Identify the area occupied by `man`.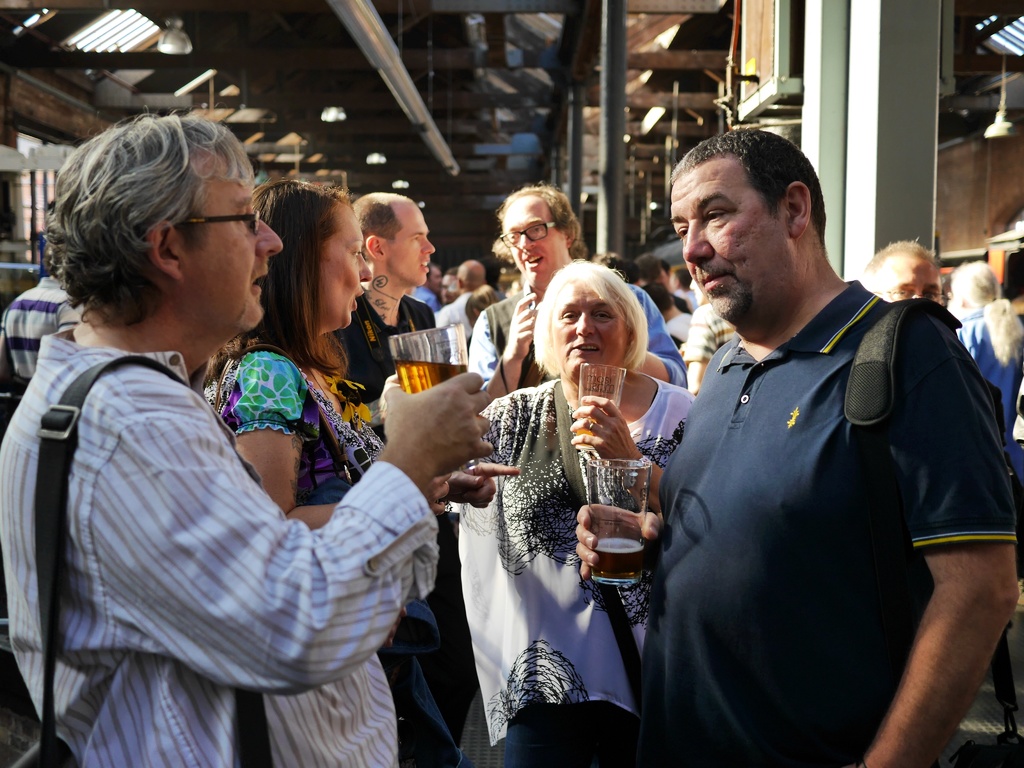
Area: bbox=(333, 188, 438, 400).
